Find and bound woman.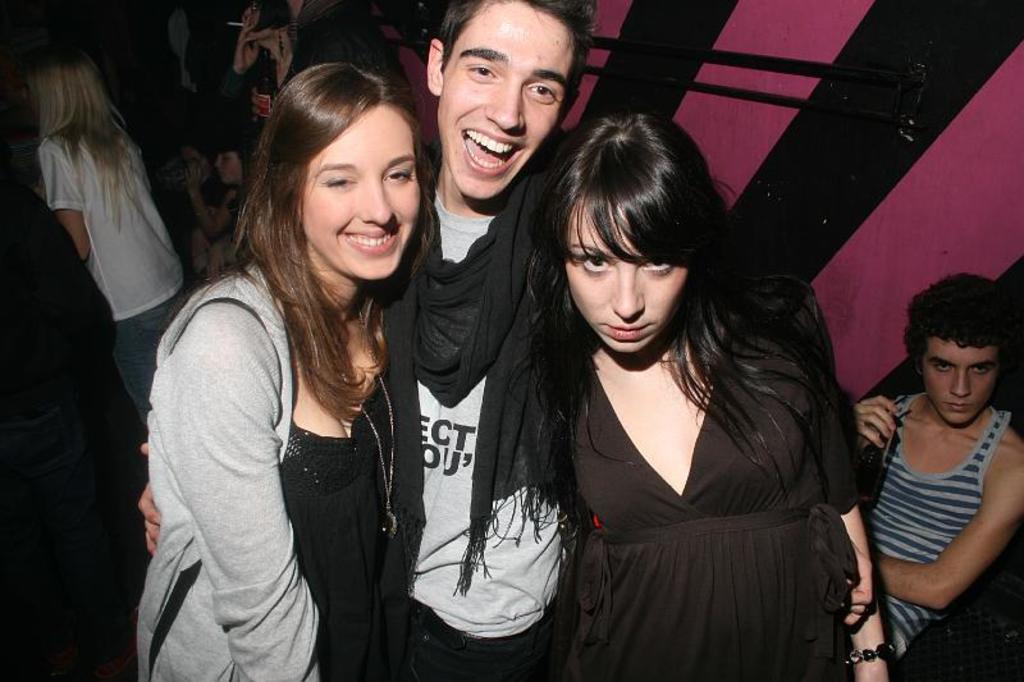
Bound: {"left": 24, "top": 49, "right": 200, "bottom": 439}.
